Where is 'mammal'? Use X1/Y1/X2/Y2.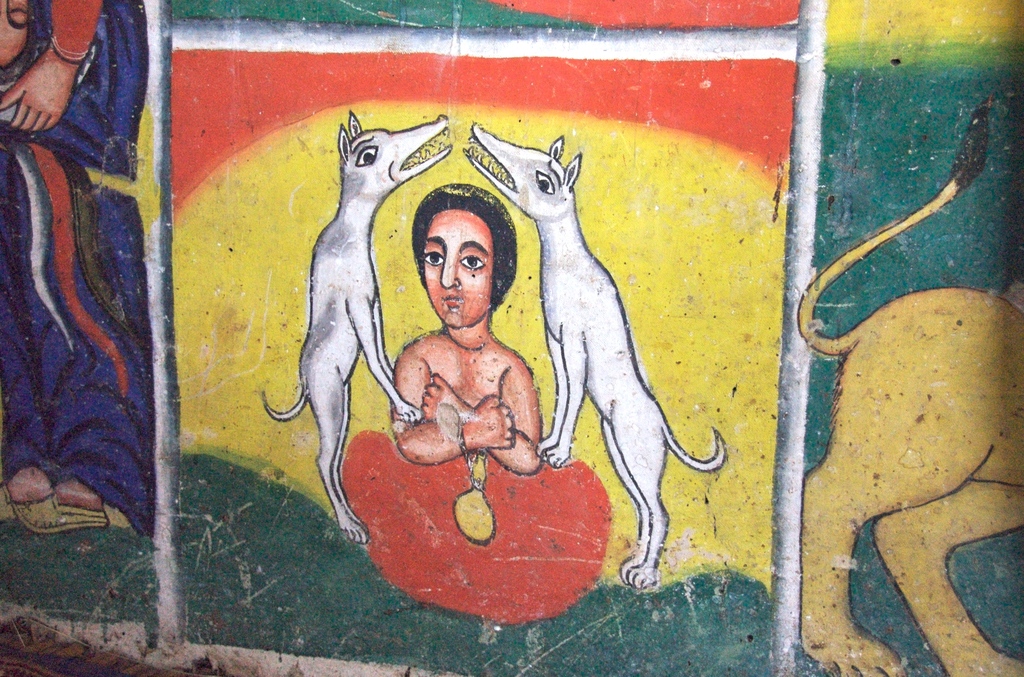
794/92/1023/676.
